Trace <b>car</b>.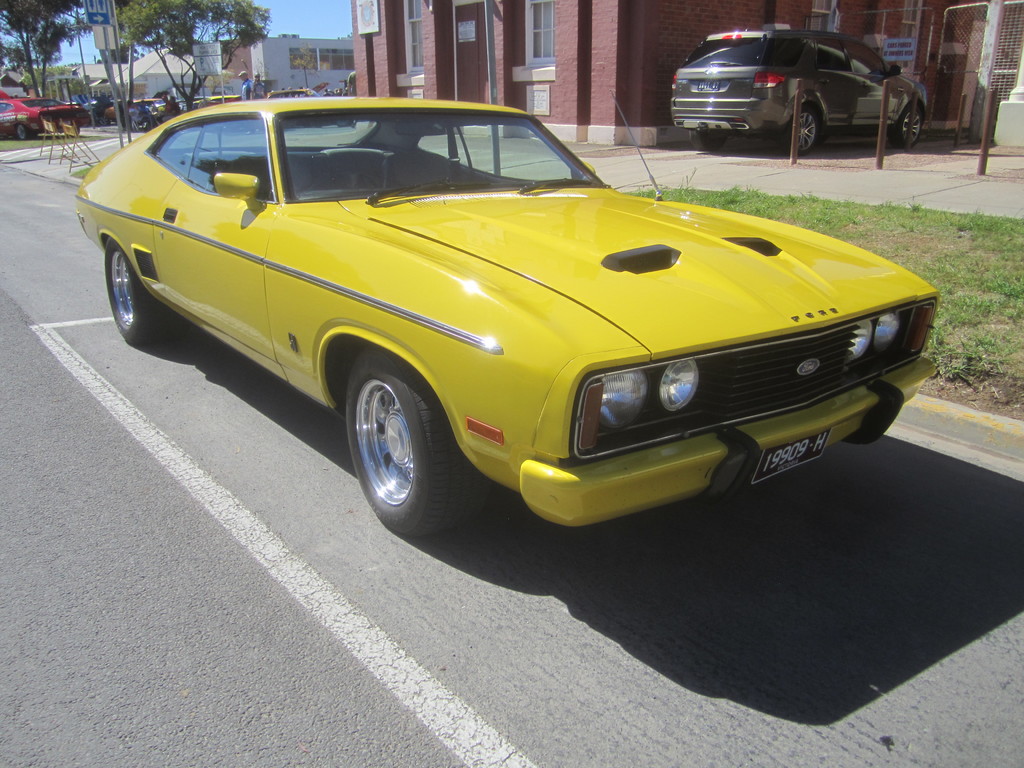
Traced to crop(668, 24, 929, 156).
